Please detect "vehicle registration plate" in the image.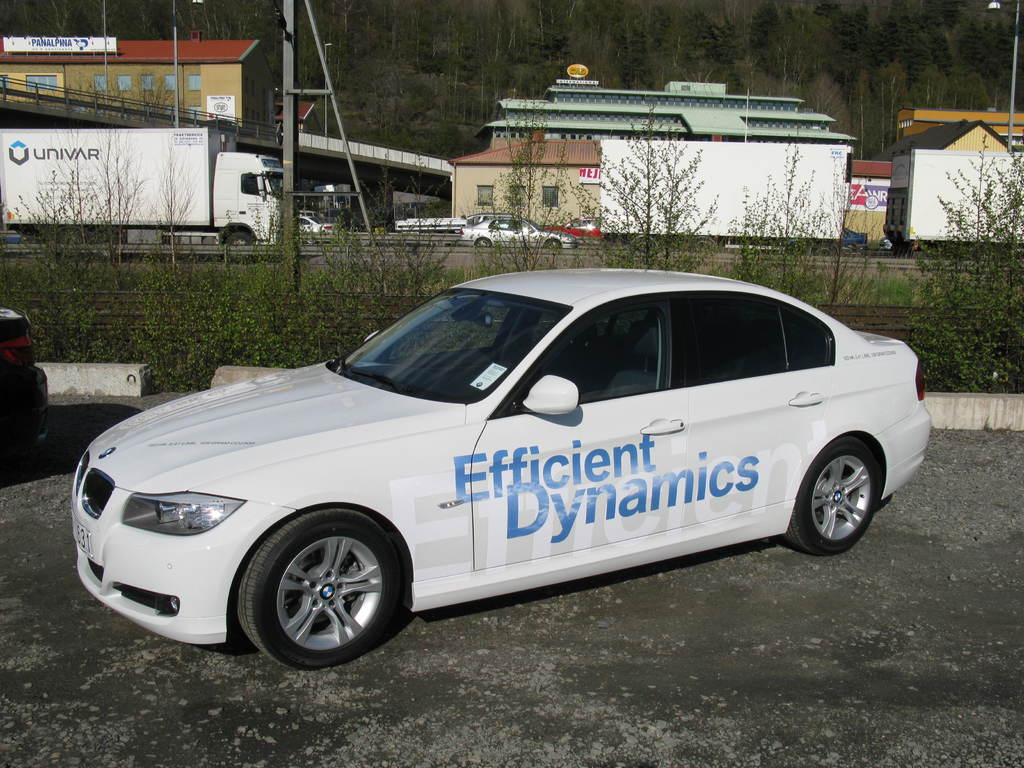
72/517/90/557.
